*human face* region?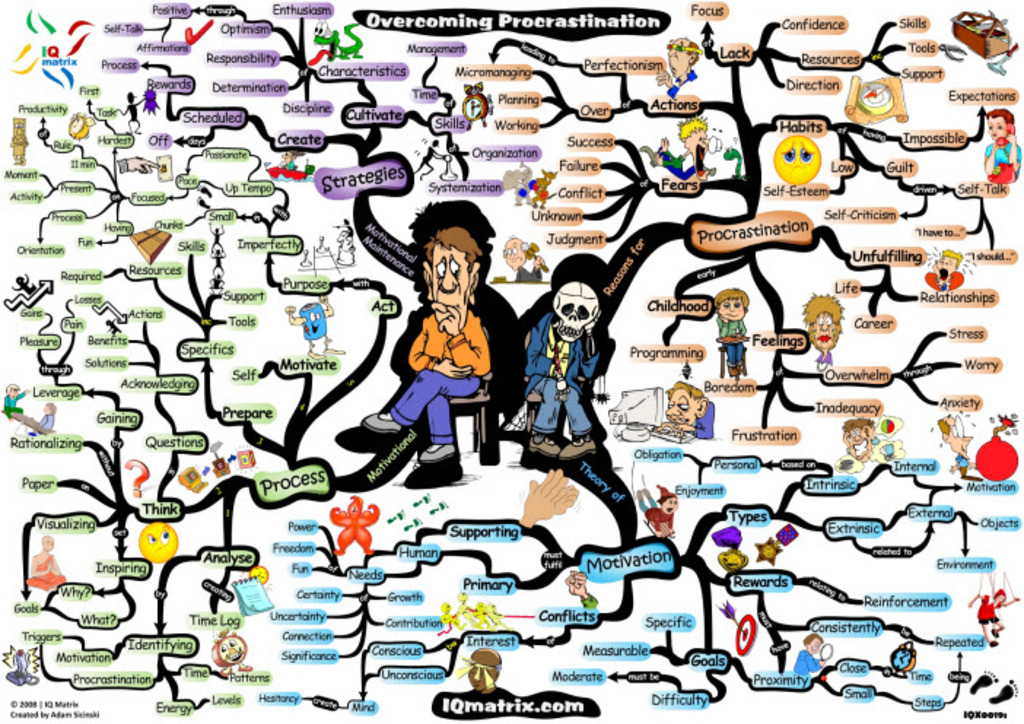
[x1=985, y1=117, x2=1006, y2=140]
